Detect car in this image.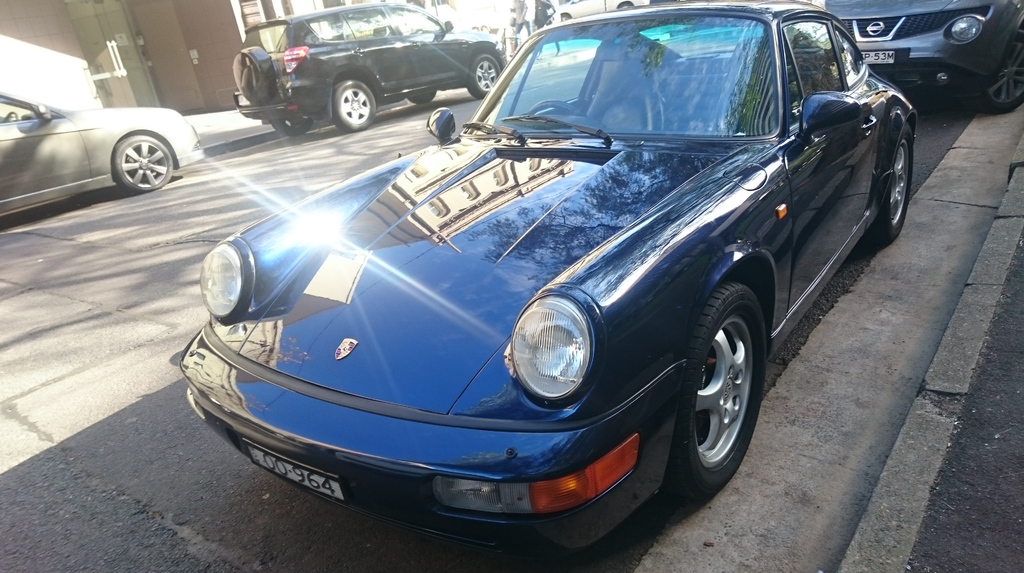
Detection: 0:86:203:226.
